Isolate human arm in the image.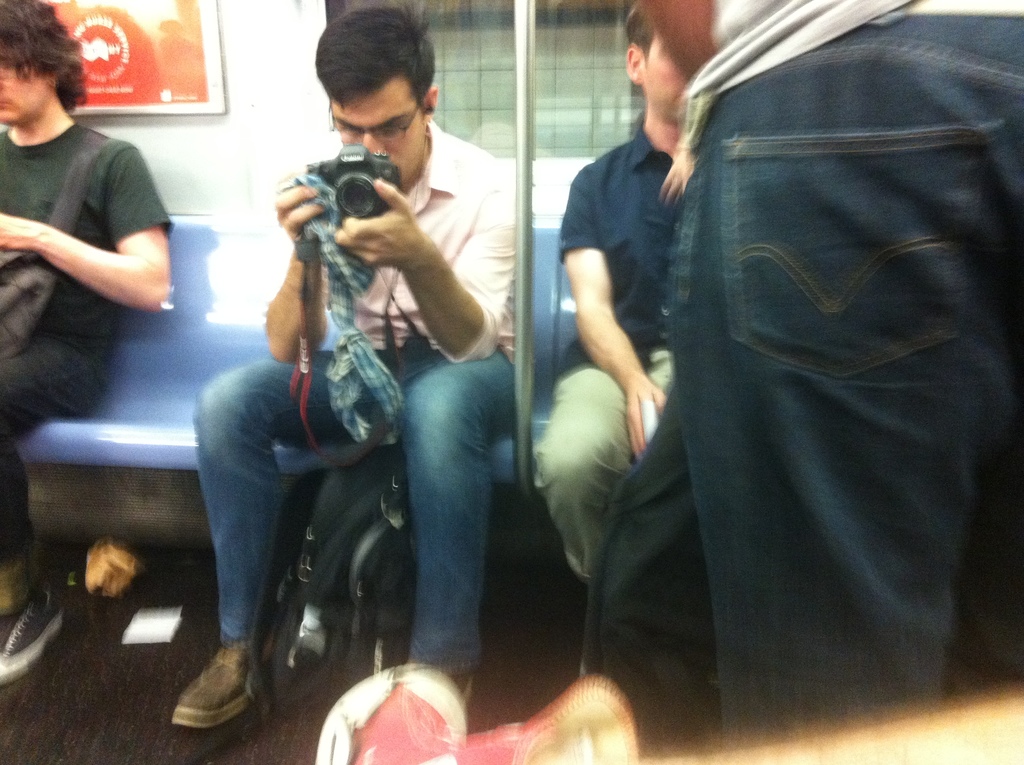
Isolated region: BBox(562, 148, 665, 459).
